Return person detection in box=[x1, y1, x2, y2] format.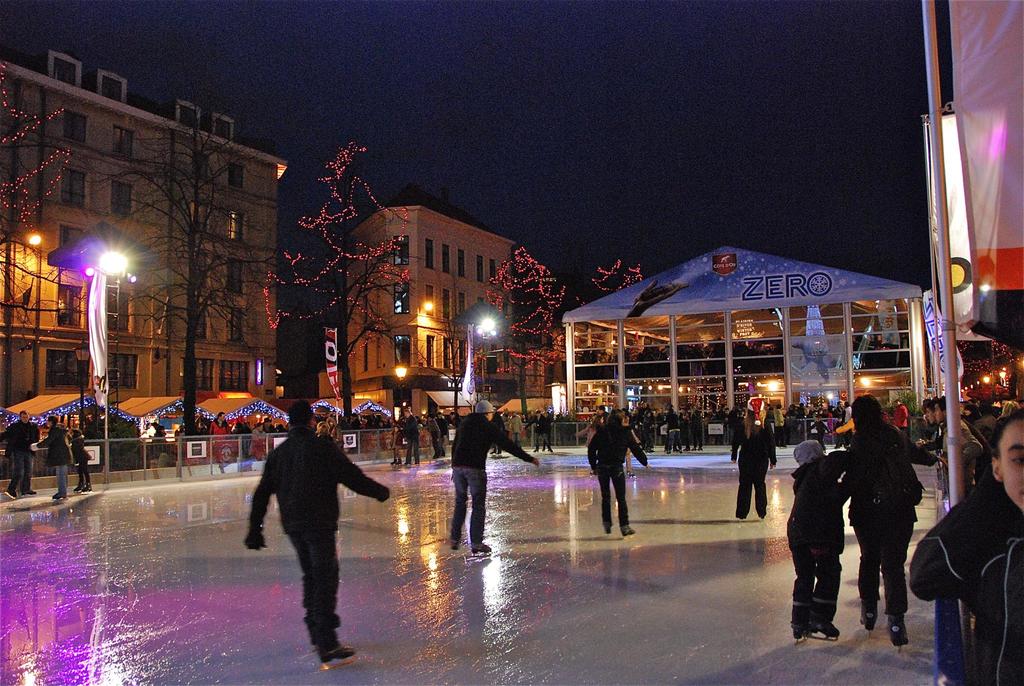
box=[907, 406, 1023, 685].
